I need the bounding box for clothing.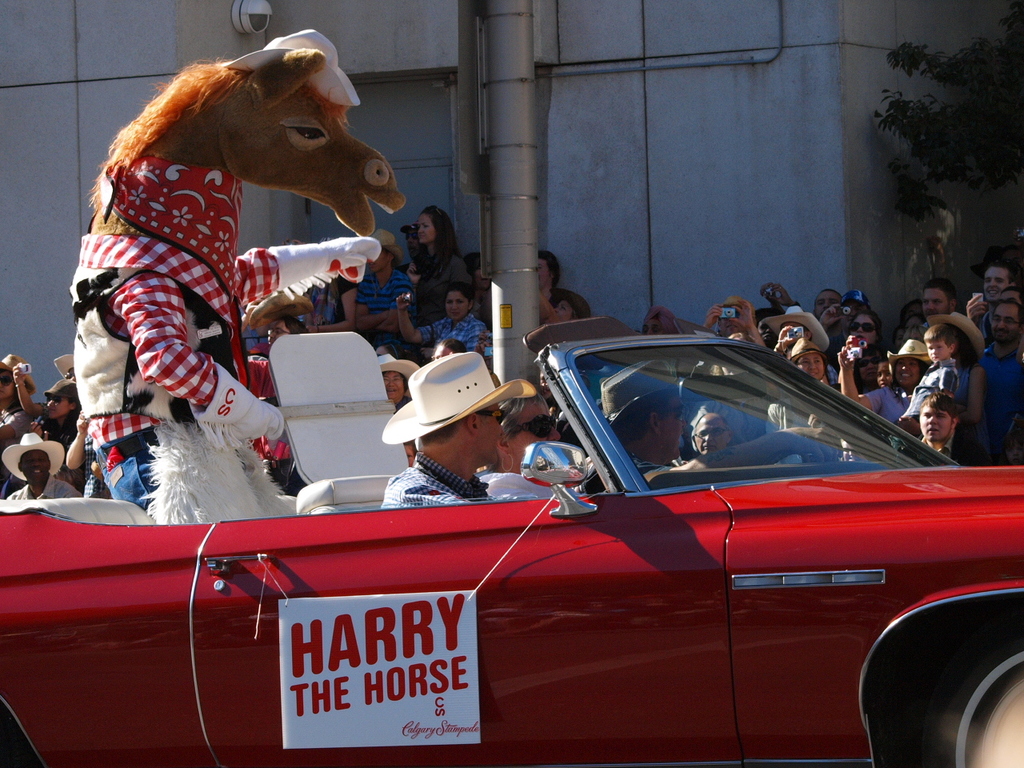
Here it is: select_region(376, 458, 502, 506).
